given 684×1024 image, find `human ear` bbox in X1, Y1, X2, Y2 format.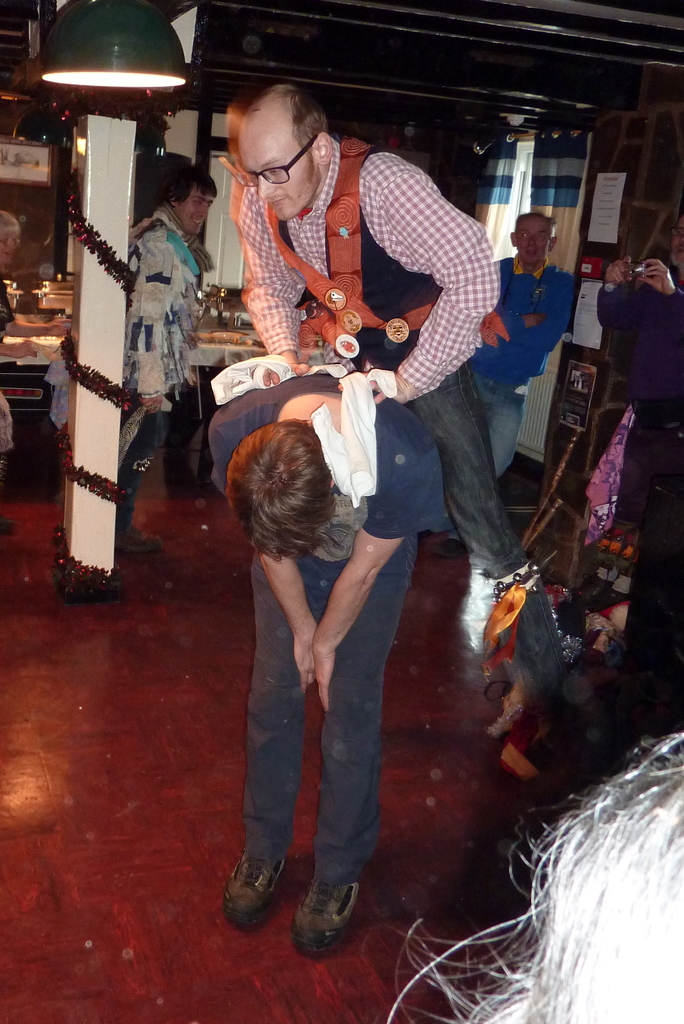
550, 234, 558, 250.
